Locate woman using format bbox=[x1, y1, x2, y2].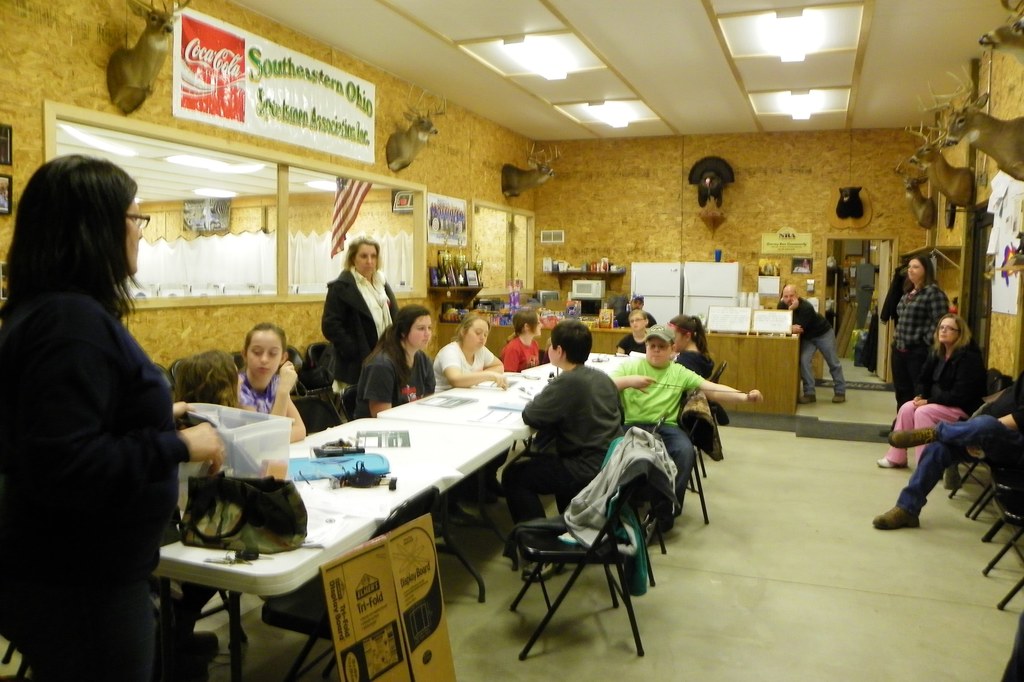
bbox=[877, 252, 950, 441].
